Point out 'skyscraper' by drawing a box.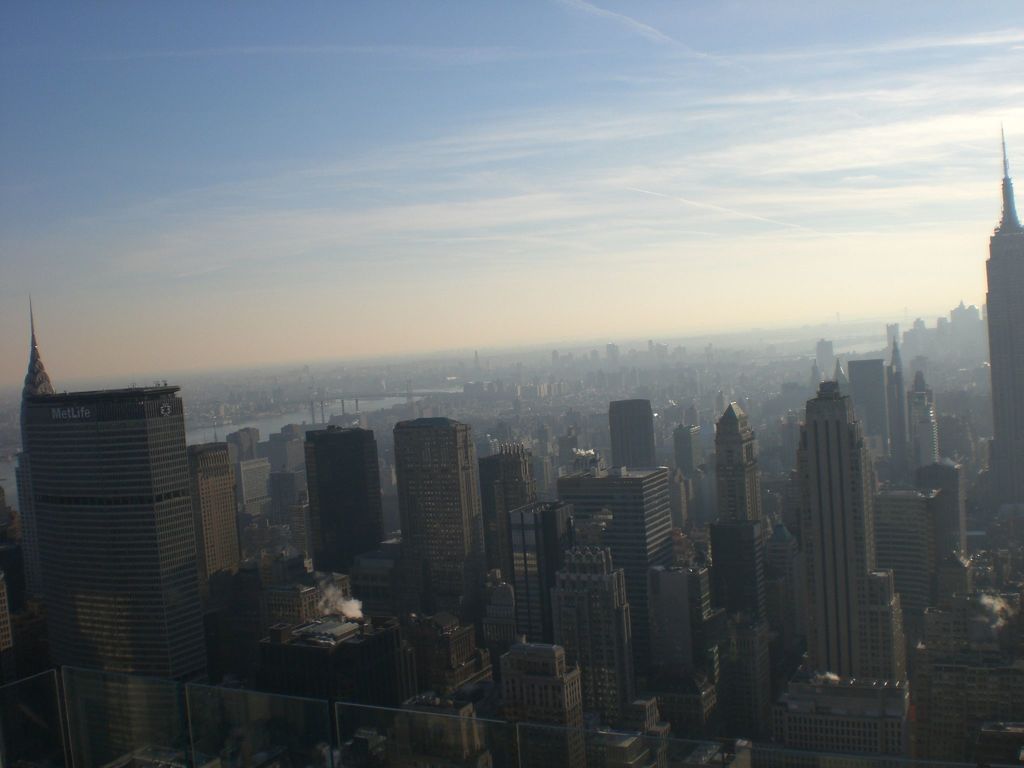
select_region(686, 369, 700, 397).
